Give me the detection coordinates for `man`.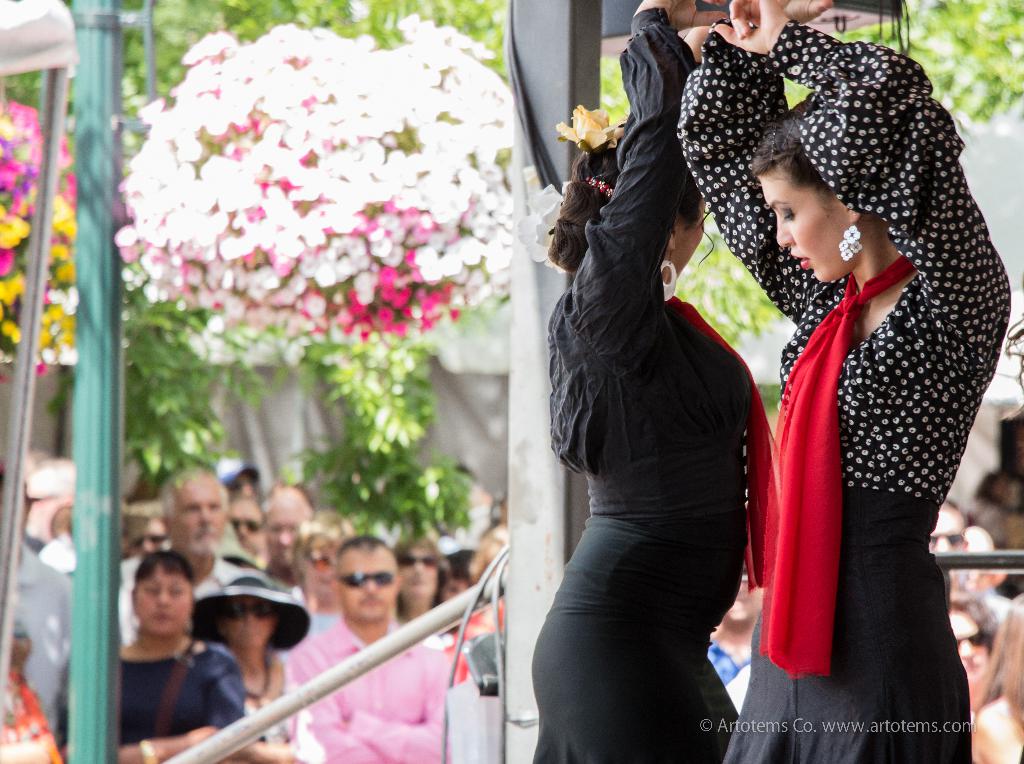
bbox(286, 532, 461, 763).
